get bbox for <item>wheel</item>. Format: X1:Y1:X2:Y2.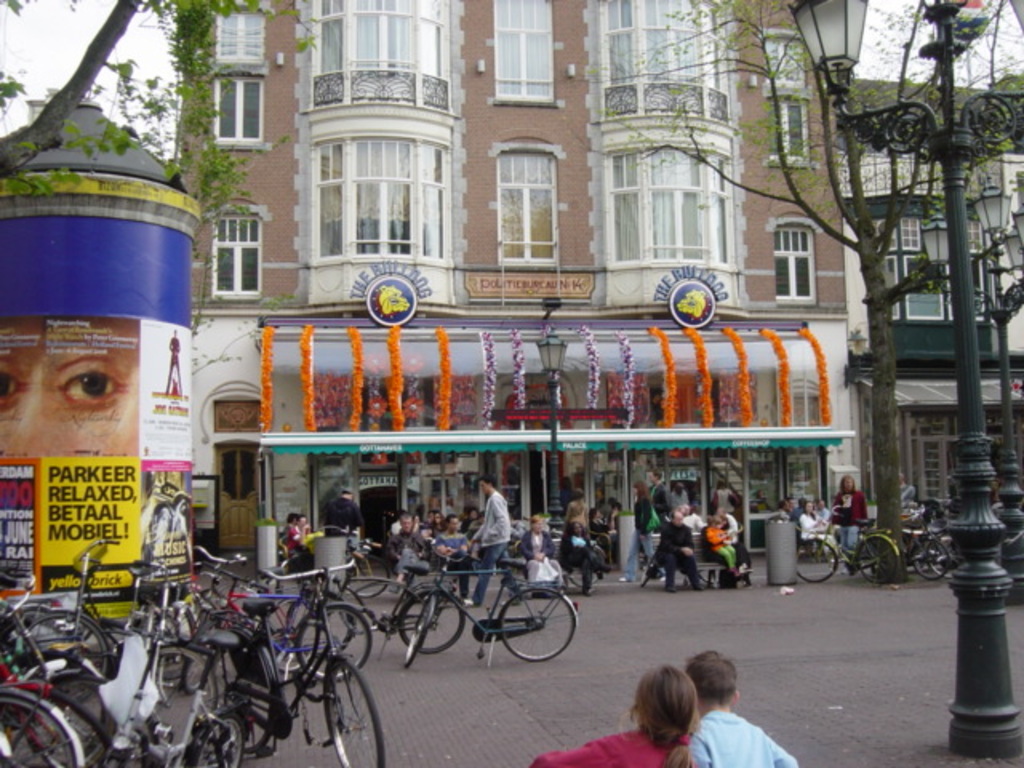
32:653:118:766.
